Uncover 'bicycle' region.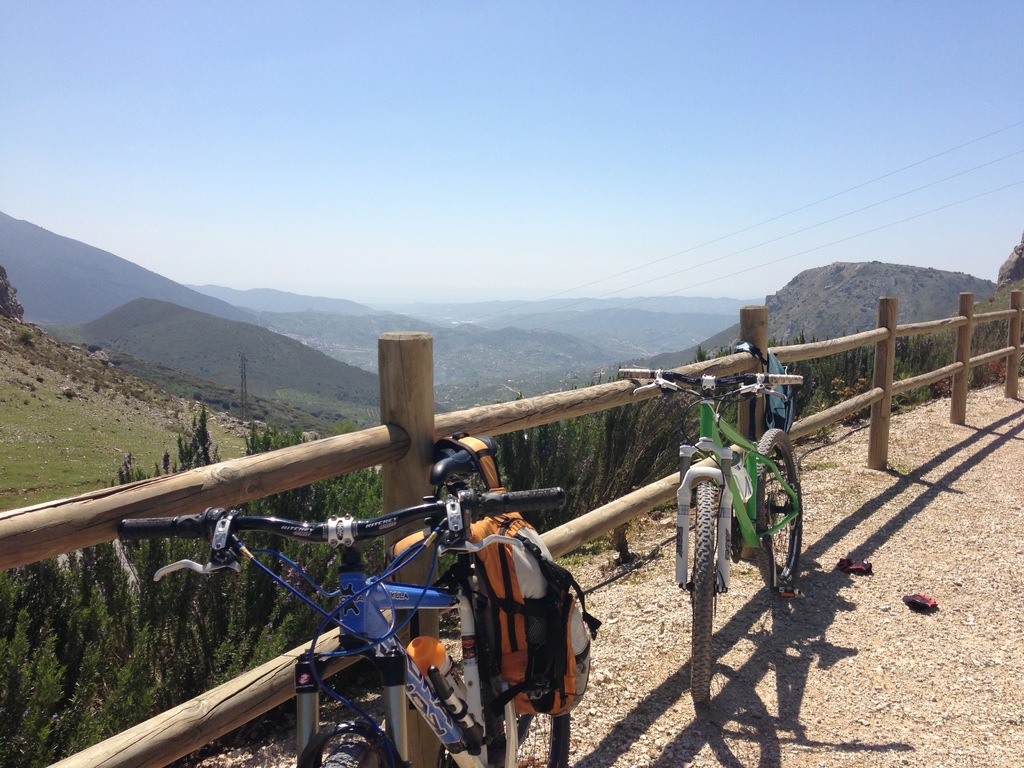
Uncovered: 615/365/806/705.
